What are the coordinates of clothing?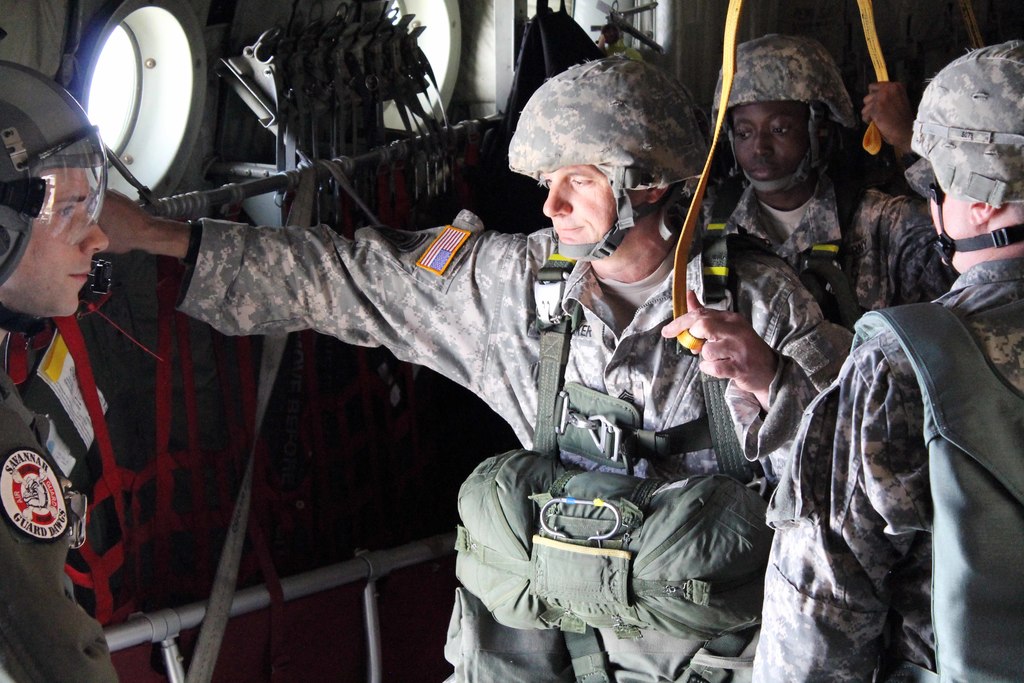
{"x1": 687, "y1": 35, "x2": 952, "y2": 334}.
